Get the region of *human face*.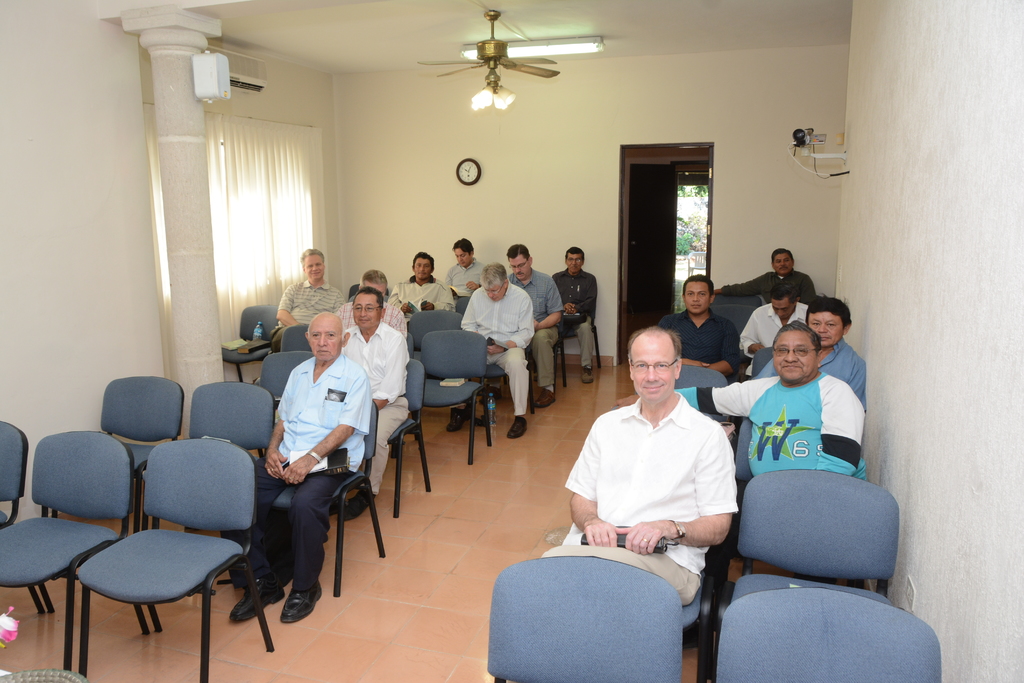
BBox(351, 294, 379, 331).
